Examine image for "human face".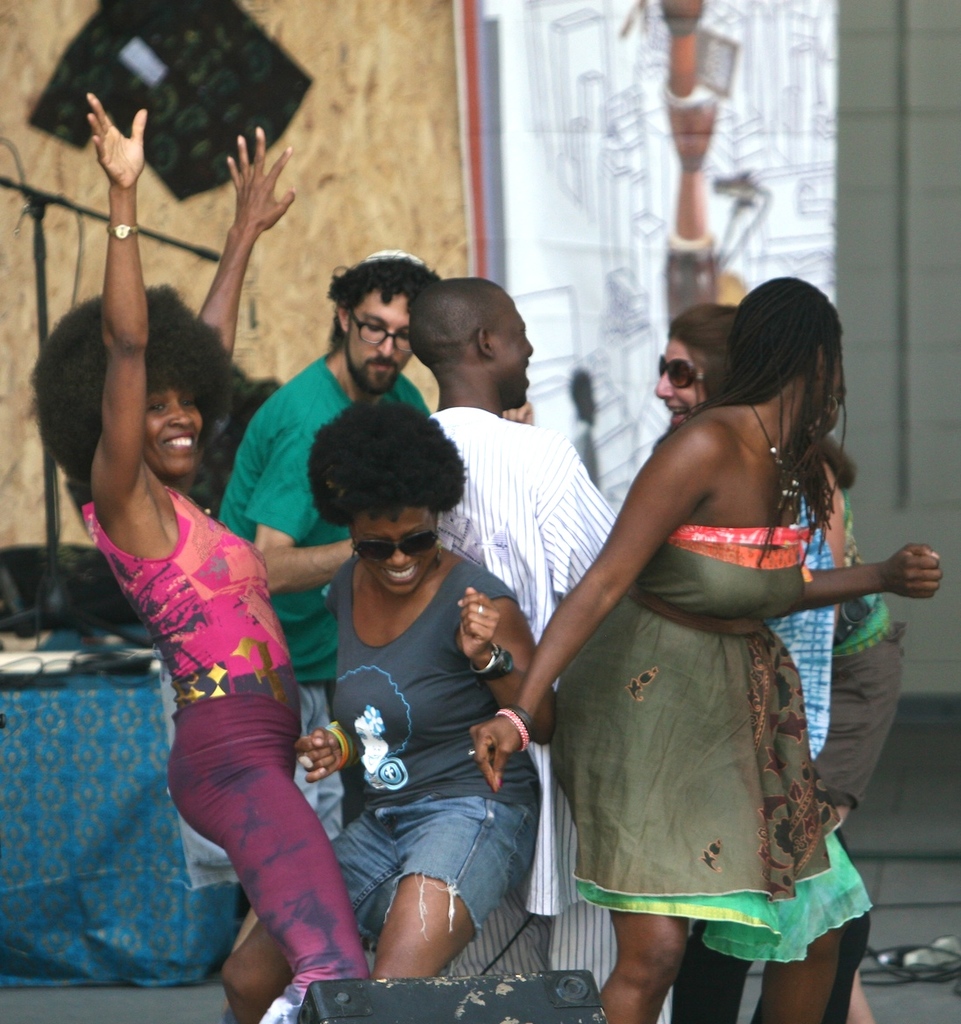
Examination result: <bbox>658, 338, 703, 423</bbox>.
